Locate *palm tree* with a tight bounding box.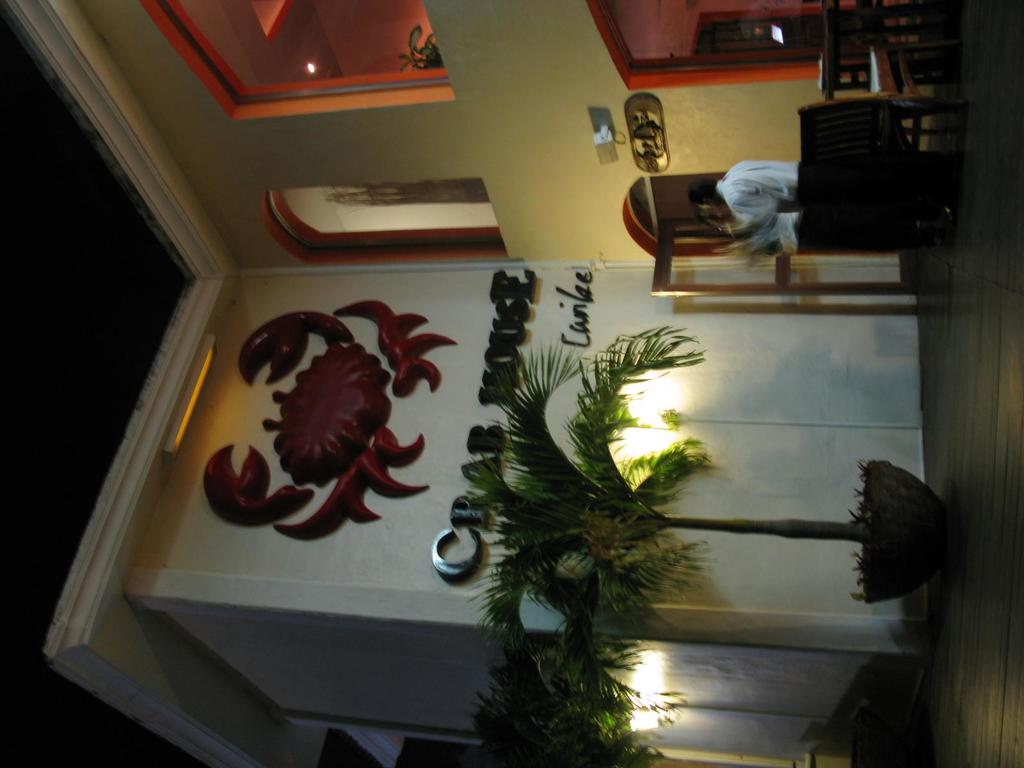
crop(468, 328, 862, 700).
